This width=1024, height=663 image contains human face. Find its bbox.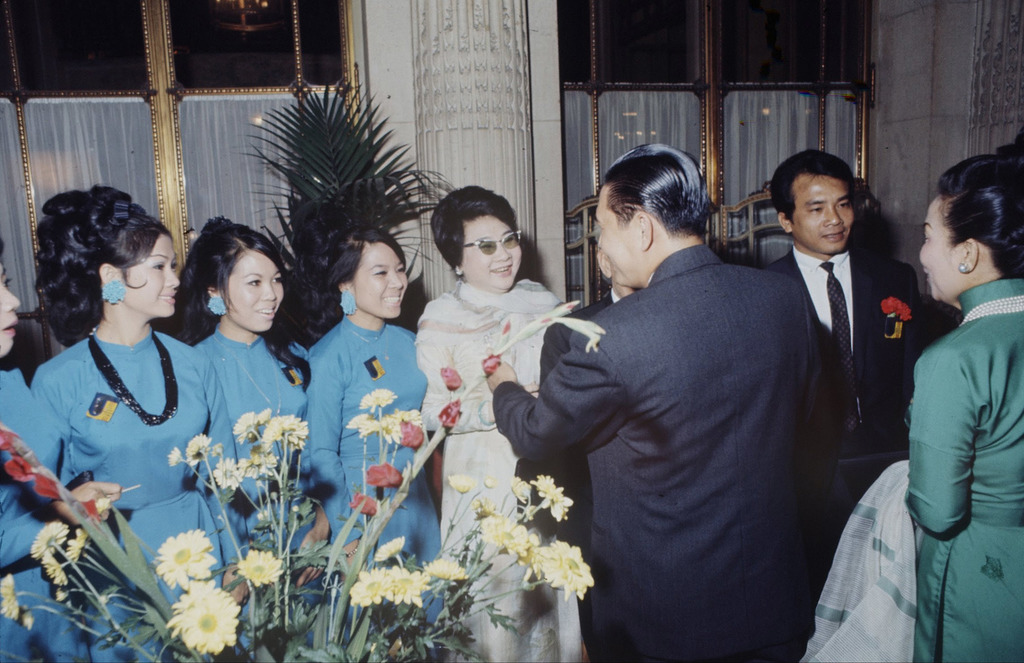
locate(122, 232, 177, 312).
